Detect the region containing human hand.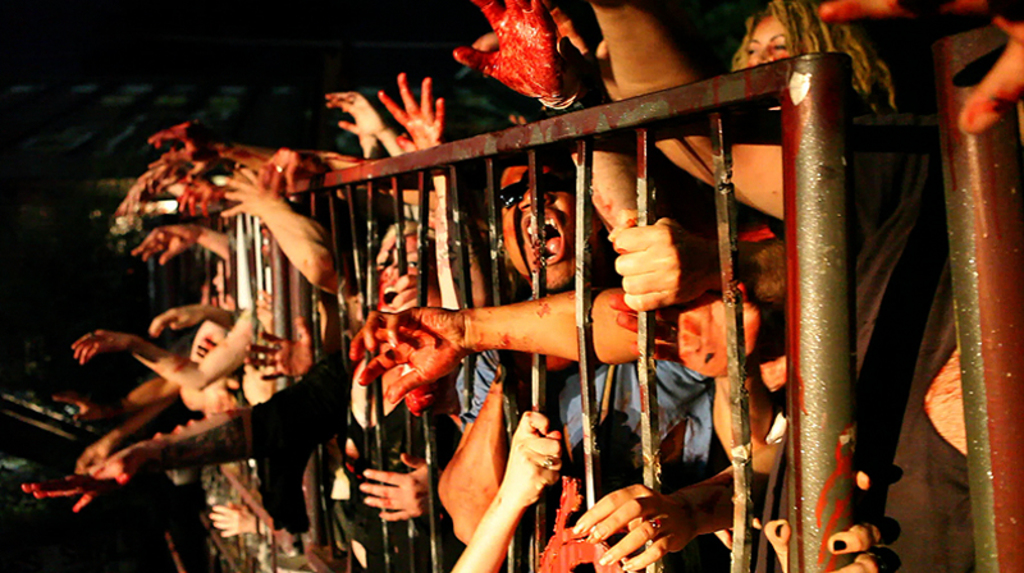
left=389, top=262, right=448, bottom=307.
